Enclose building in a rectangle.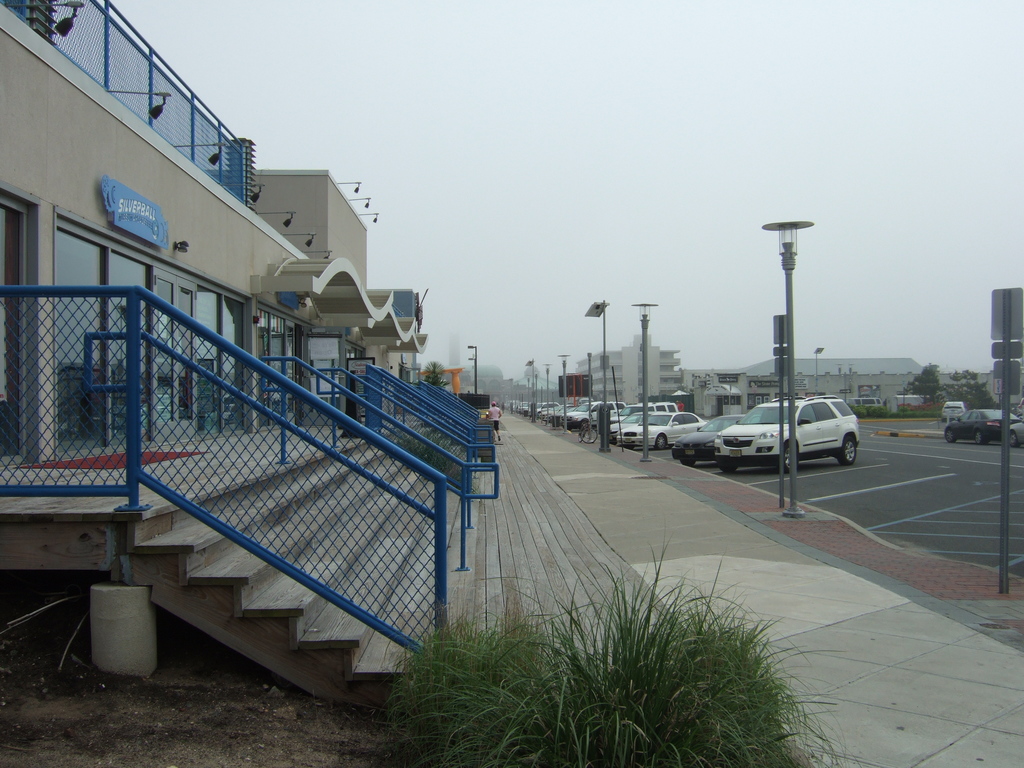
bbox(474, 364, 525, 406).
